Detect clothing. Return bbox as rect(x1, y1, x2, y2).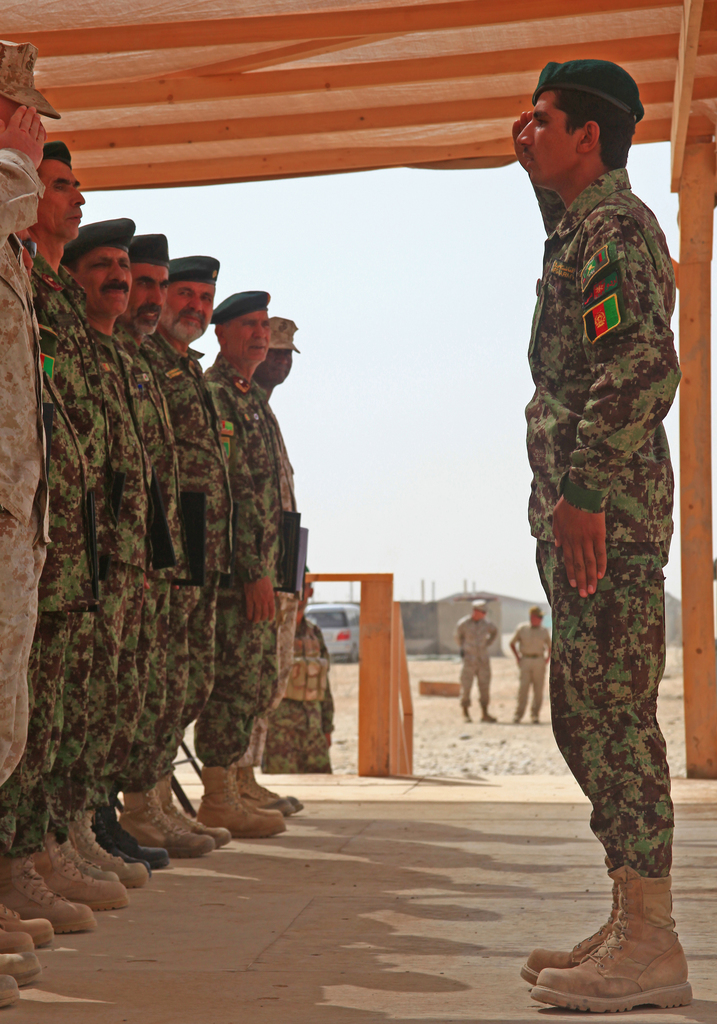
rect(453, 616, 494, 707).
